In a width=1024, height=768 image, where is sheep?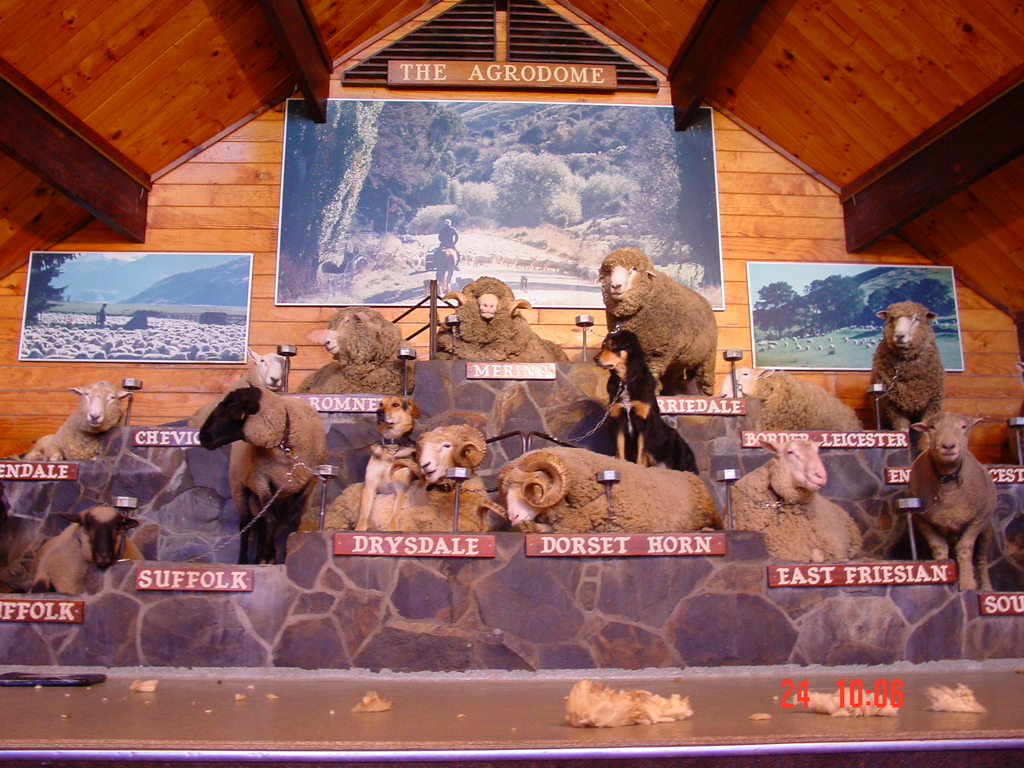
crop(201, 386, 330, 569).
